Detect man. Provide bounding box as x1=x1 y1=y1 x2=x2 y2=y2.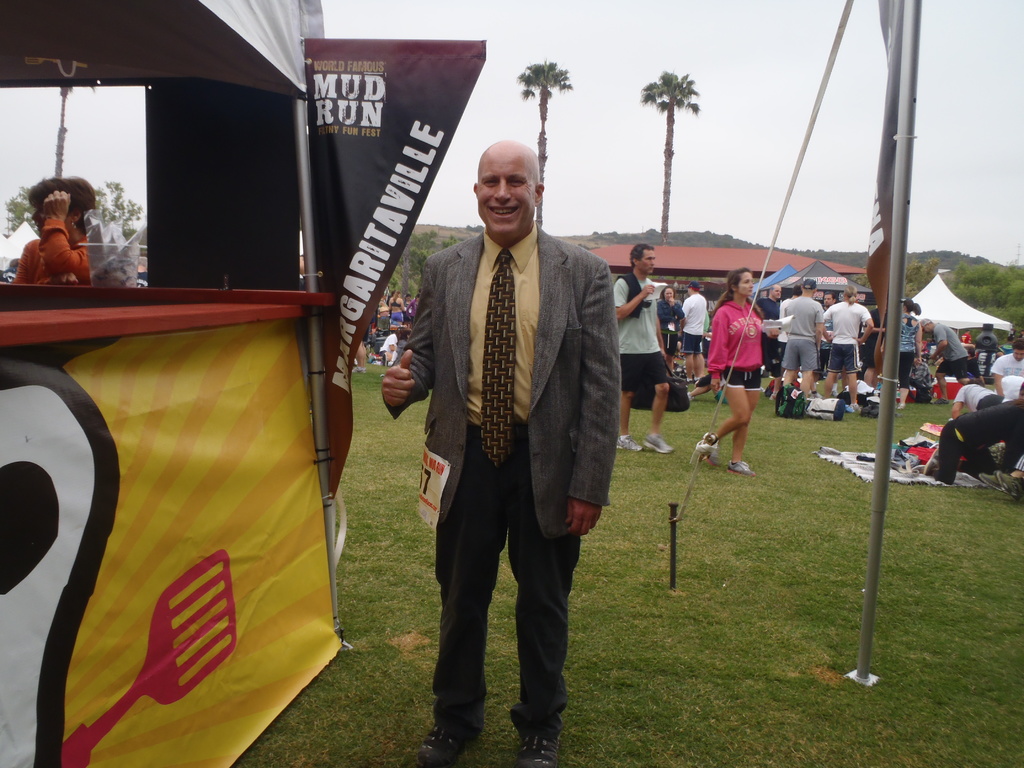
x1=988 y1=339 x2=1023 y2=392.
